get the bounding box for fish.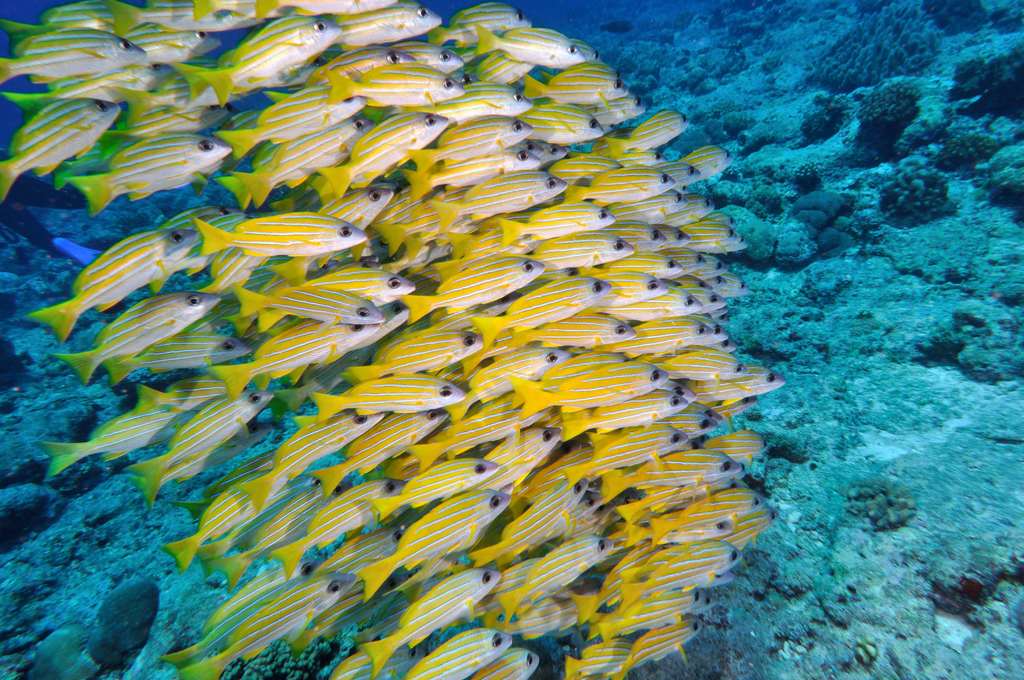
x1=343 y1=190 x2=443 y2=261.
